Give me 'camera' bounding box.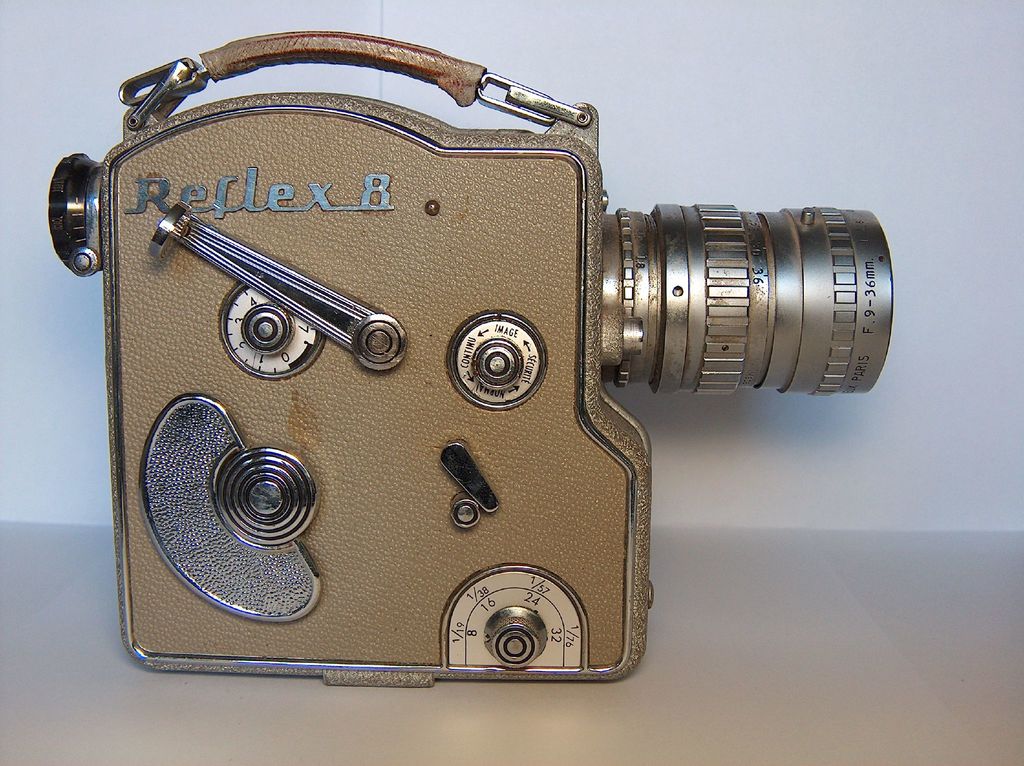
[32, 0, 911, 697].
